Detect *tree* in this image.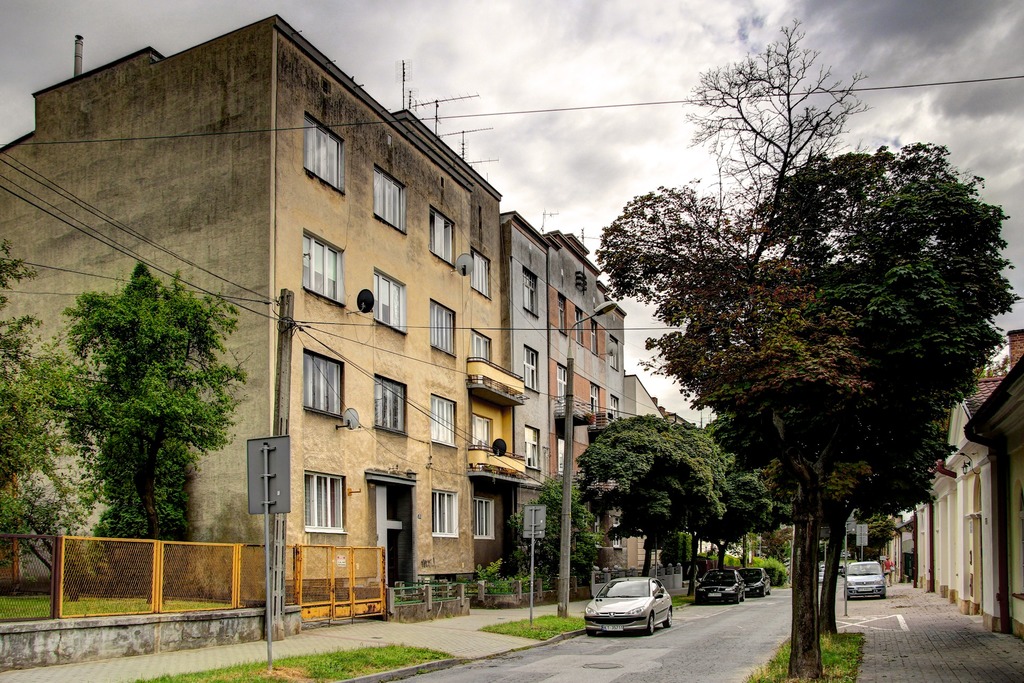
Detection: BBox(0, 248, 84, 588).
